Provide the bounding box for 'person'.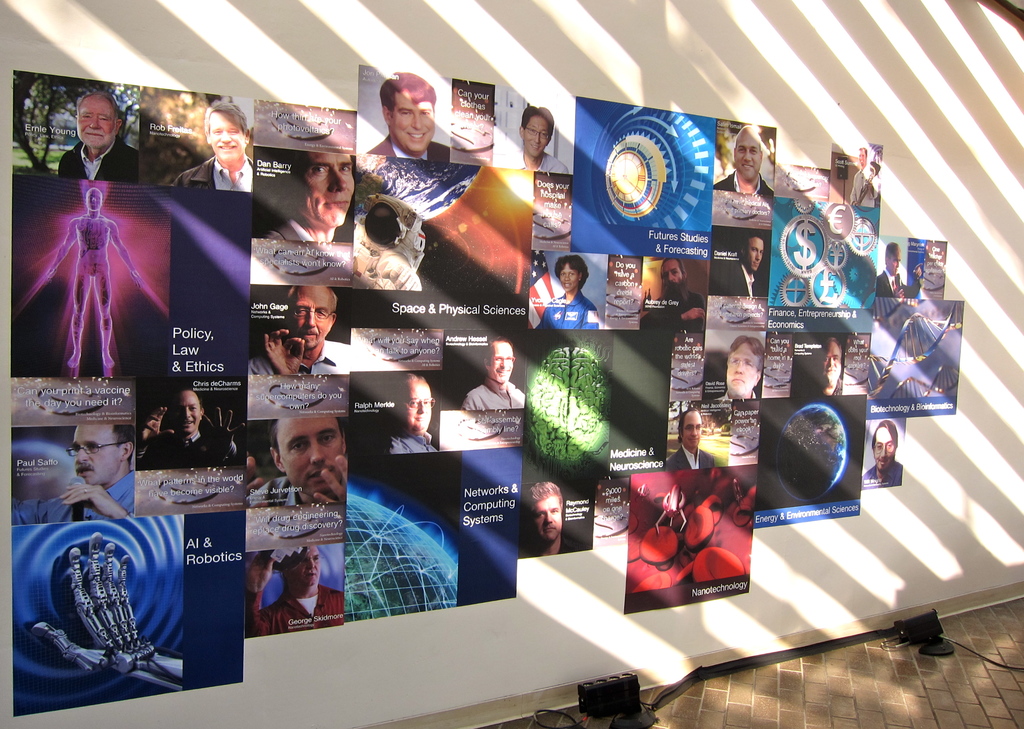
[x1=63, y1=88, x2=141, y2=186].
